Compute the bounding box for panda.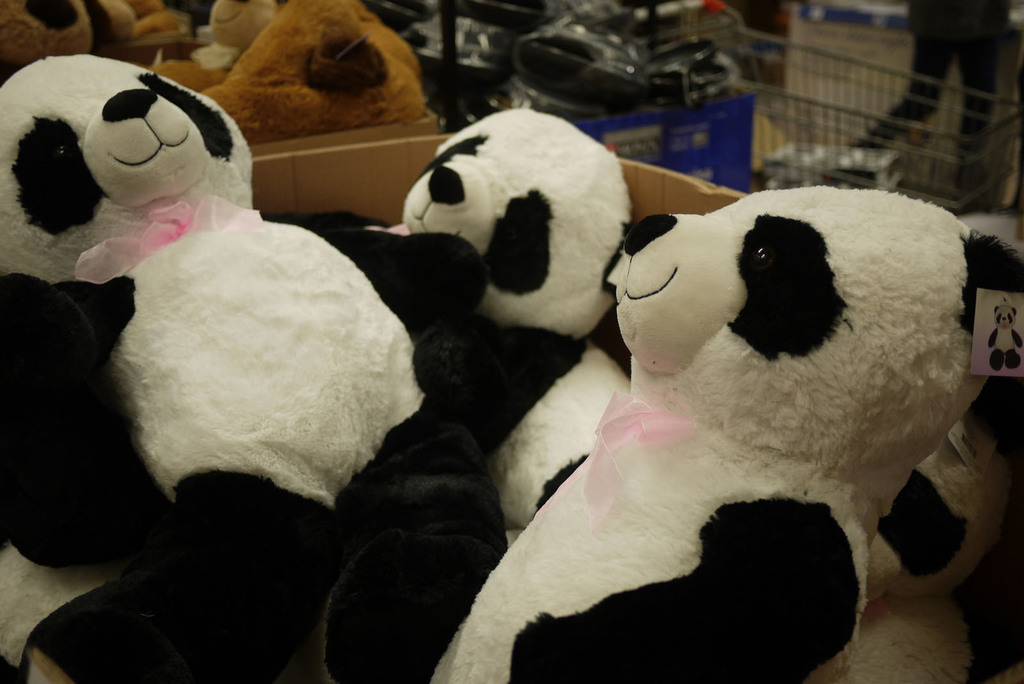
(left=0, top=52, right=485, bottom=683).
